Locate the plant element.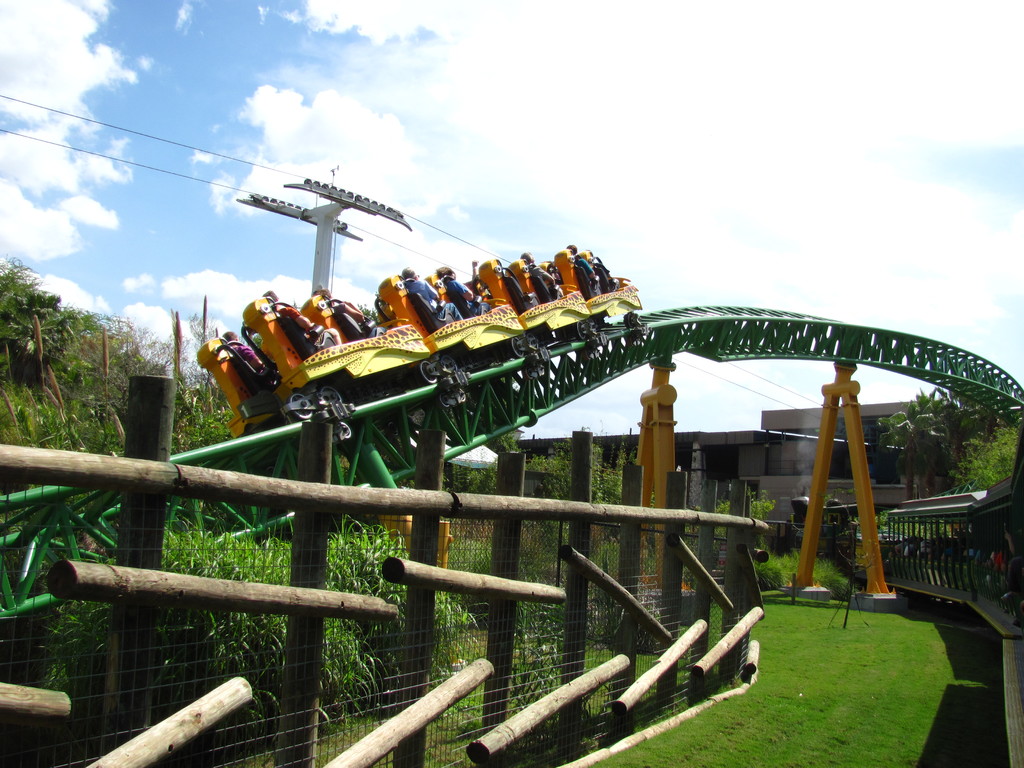
Element bbox: x1=700, y1=491, x2=783, y2=554.
